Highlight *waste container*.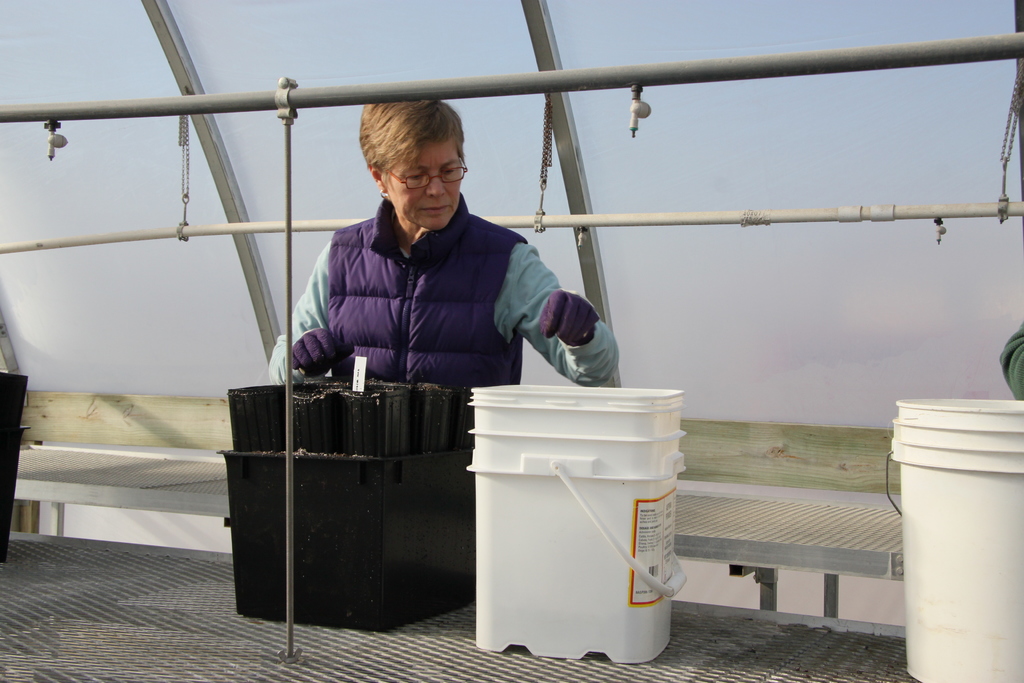
Highlighted region: locate(883, 399, 1023, 682).
